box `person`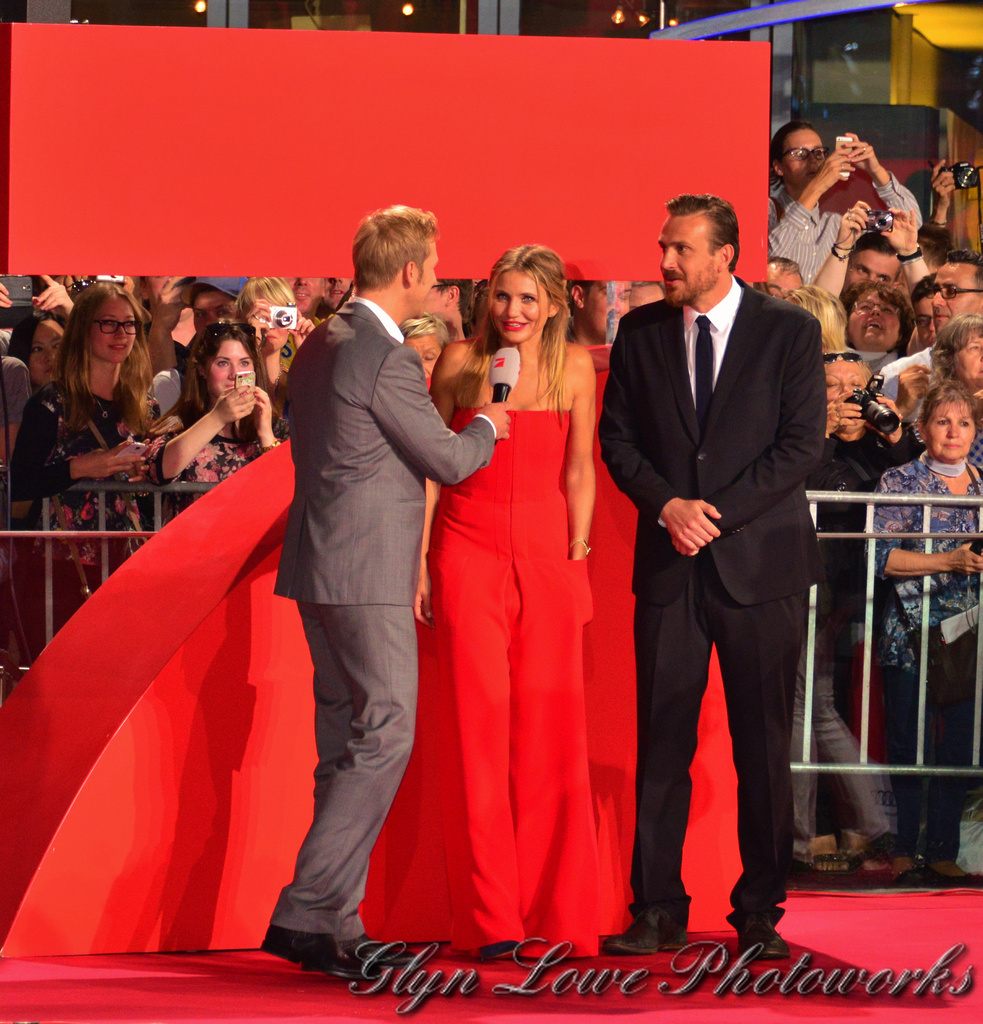
bbox=[253, 205, 512, 988]
